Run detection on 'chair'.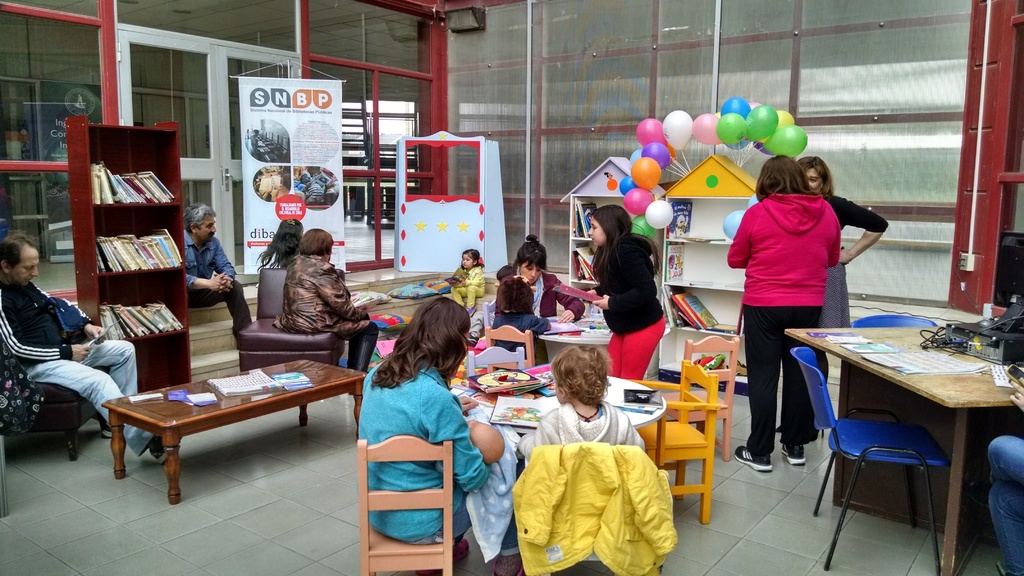
Result: bbox=(851, 316, 939, 330).
